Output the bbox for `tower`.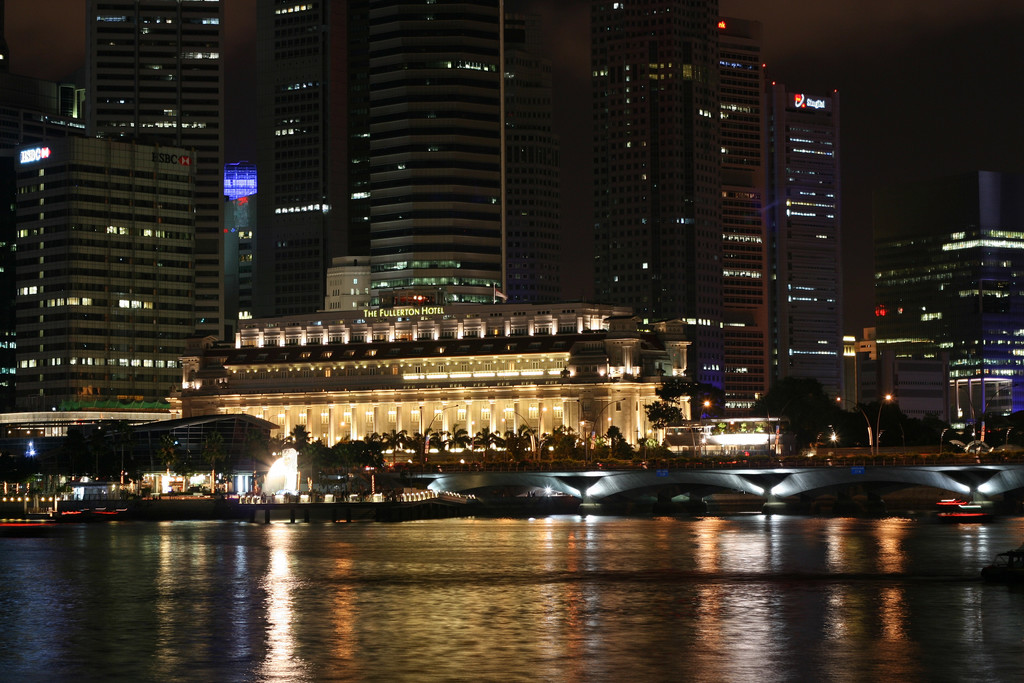
<box>88,0,235,347</box>.
